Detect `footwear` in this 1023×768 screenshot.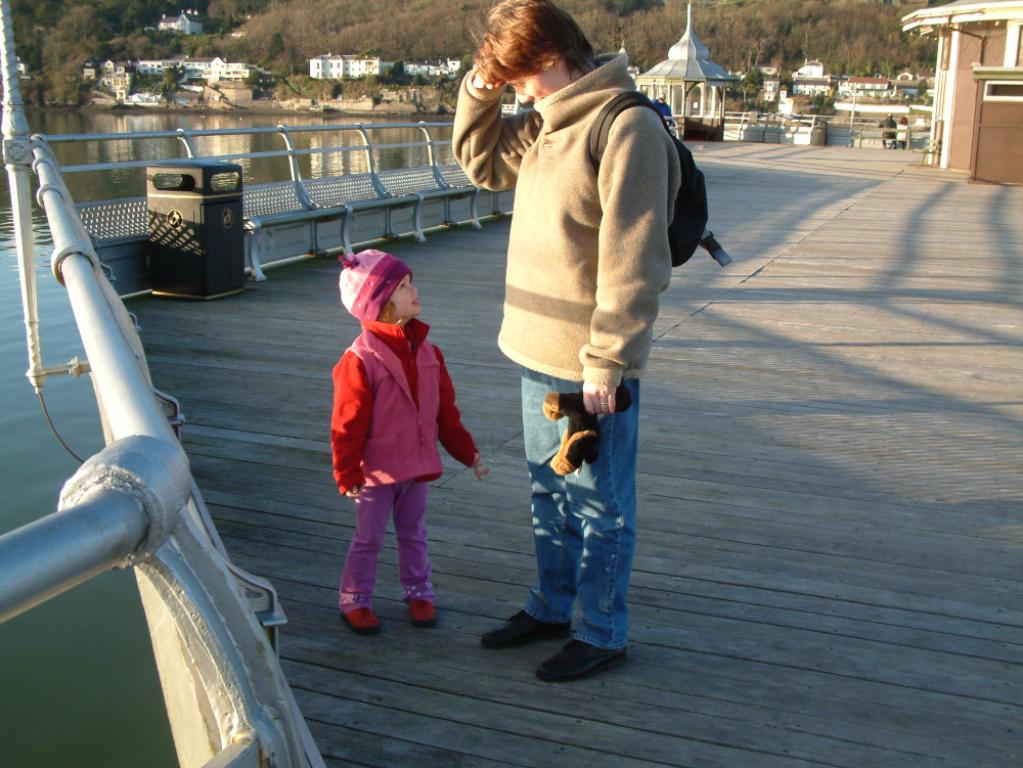
Detection: rect(482, 607, 575, 654).
